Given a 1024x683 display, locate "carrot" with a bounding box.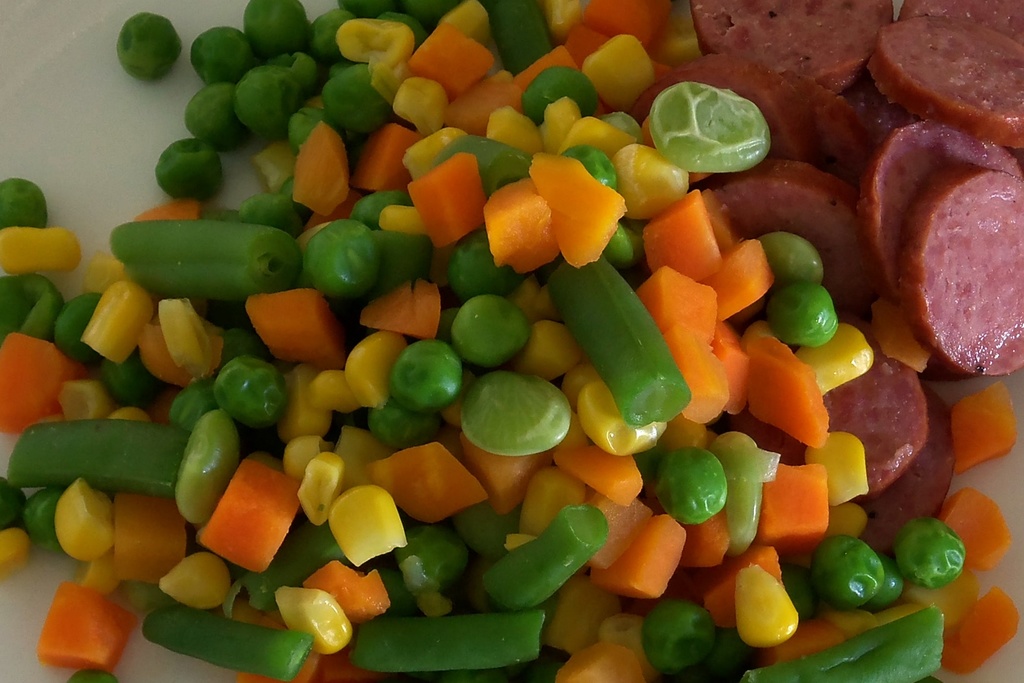
Located: pyautogui.locateOnScreen(28, 579, 136, 679).
